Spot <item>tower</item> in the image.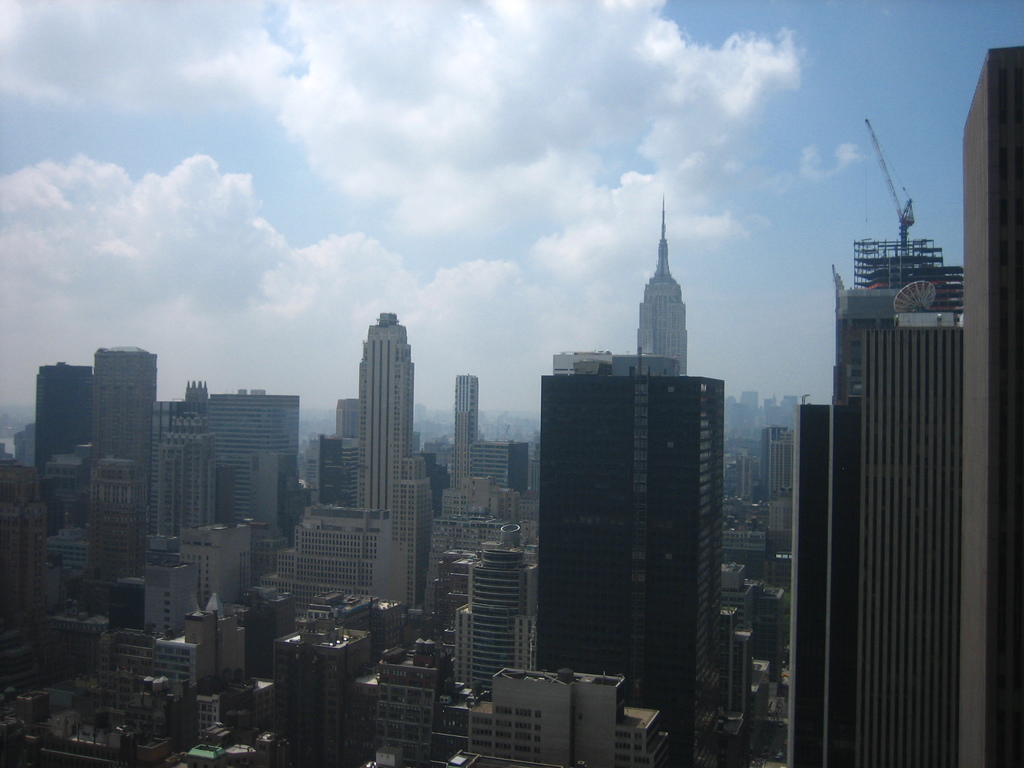
<item>tower</item> found at <bbox>93, 342, 163, 523</bbox>.
